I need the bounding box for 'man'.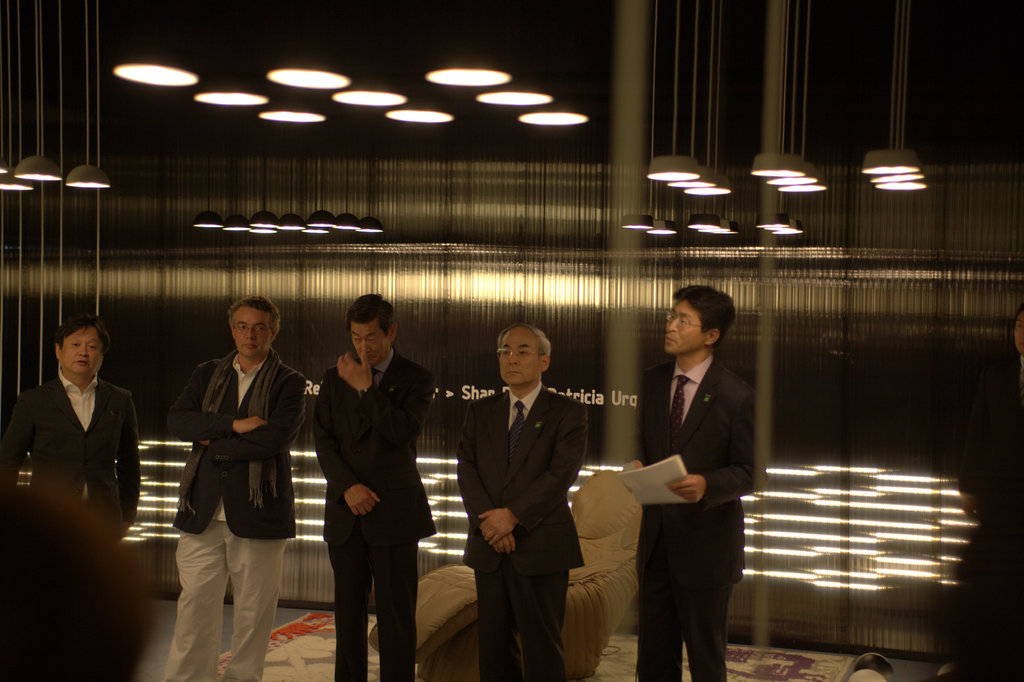
Here it is: <box>164,294,305,681</box>.
